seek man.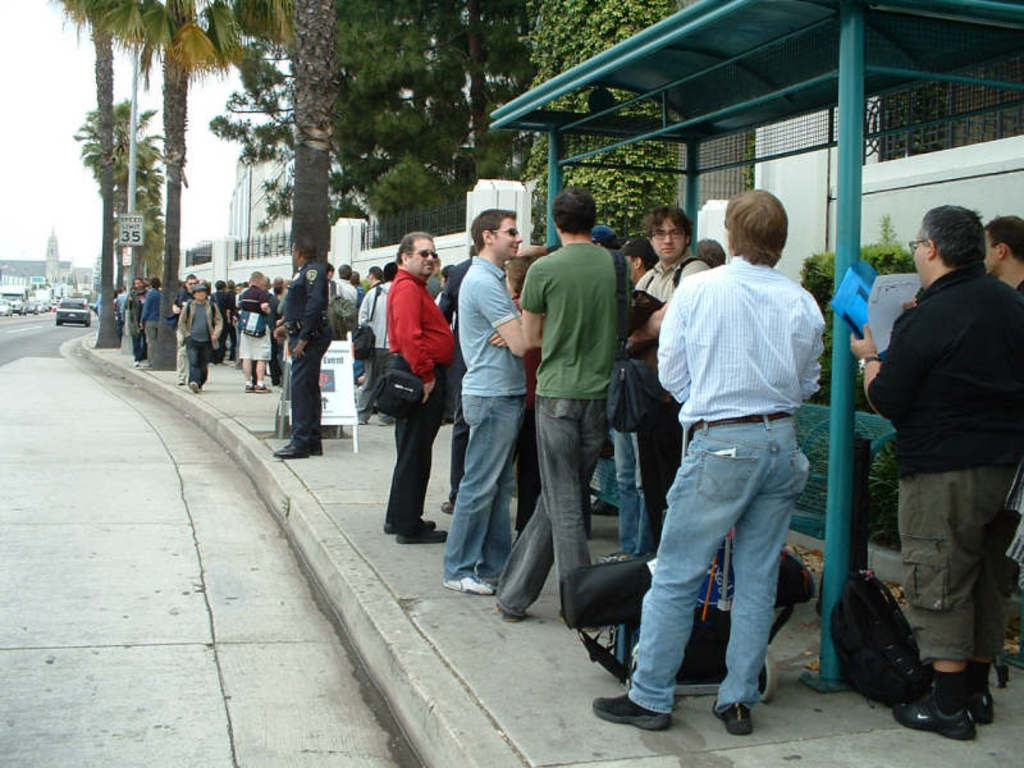
983, 218, 1023, 297.
